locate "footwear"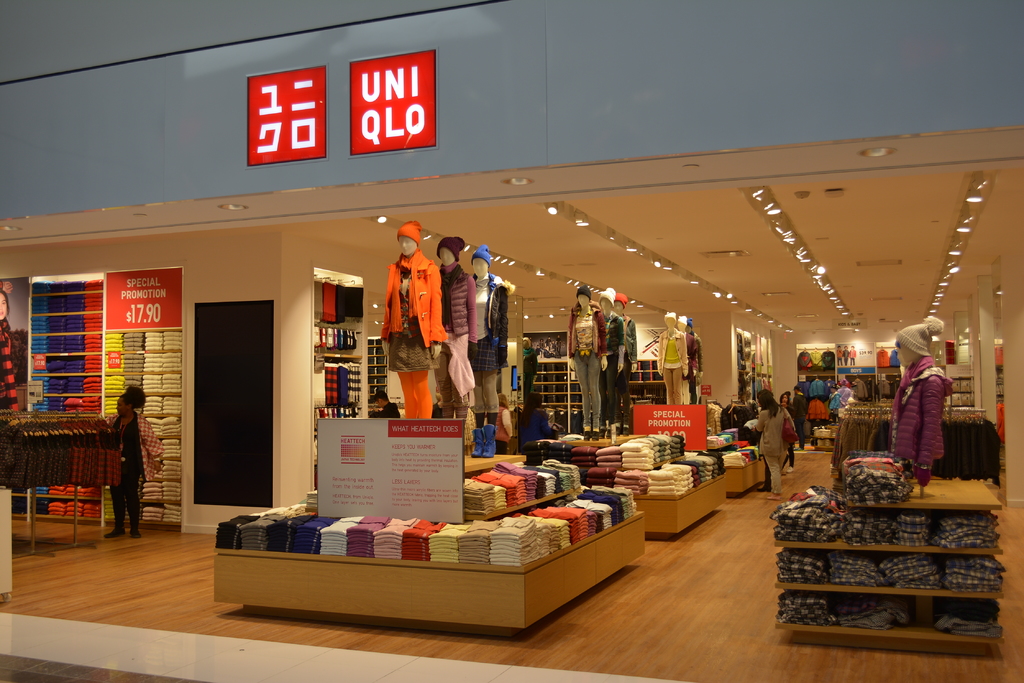
131/530/145/542
